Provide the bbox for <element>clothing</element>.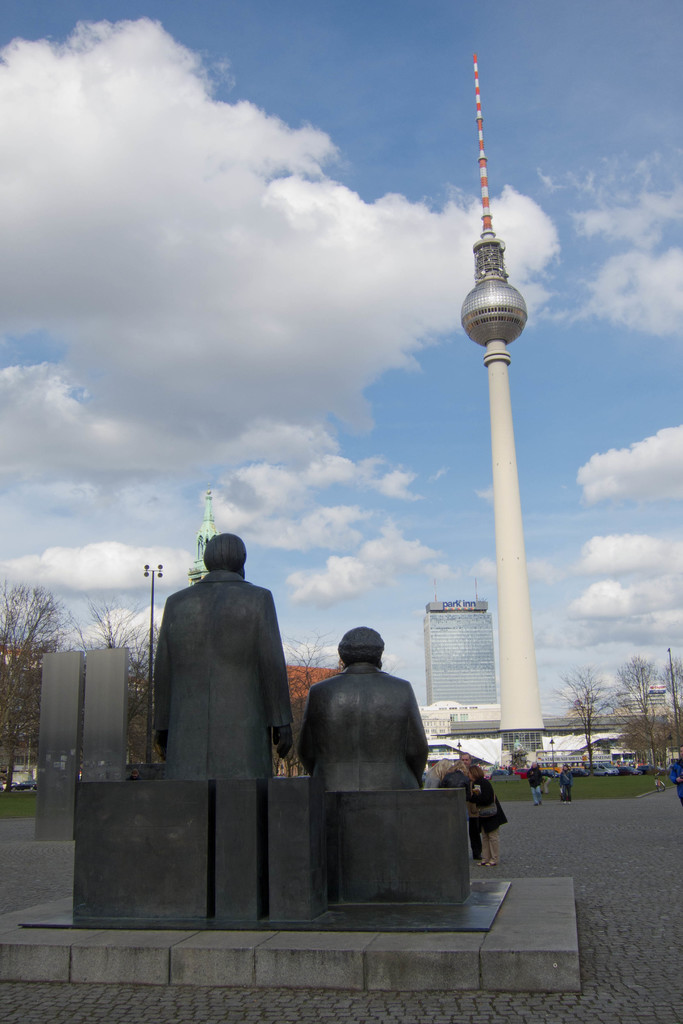
(442, 774, 470, 795).
